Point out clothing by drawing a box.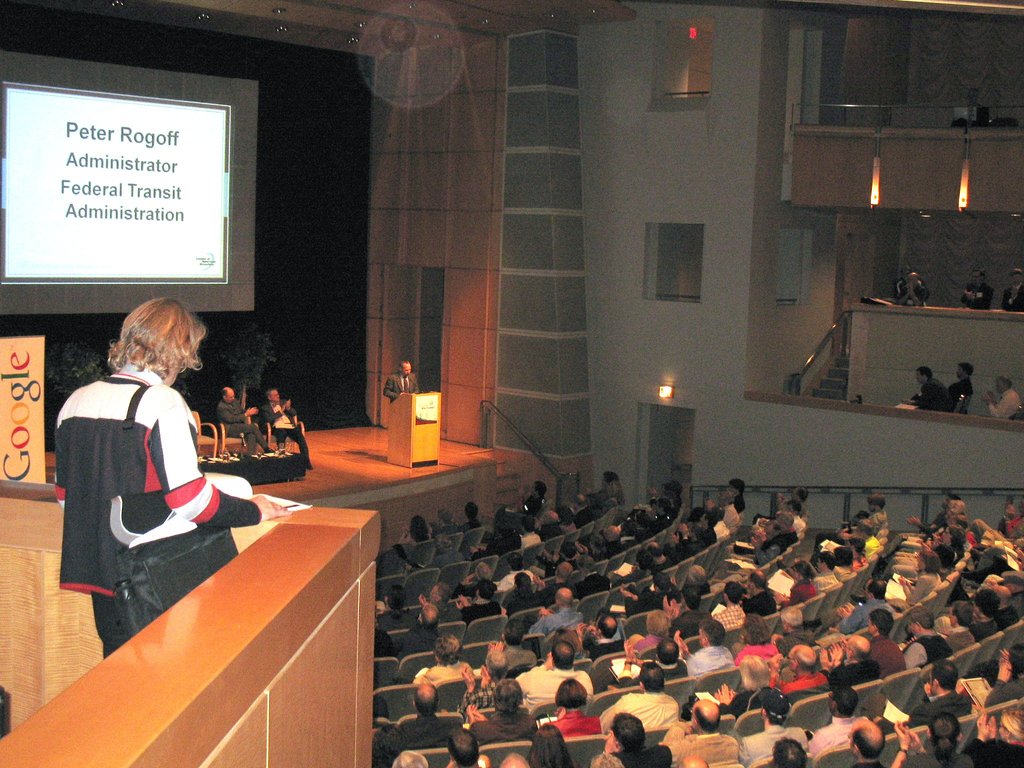
x1=575 y1=569 x2=608 y2=595.
